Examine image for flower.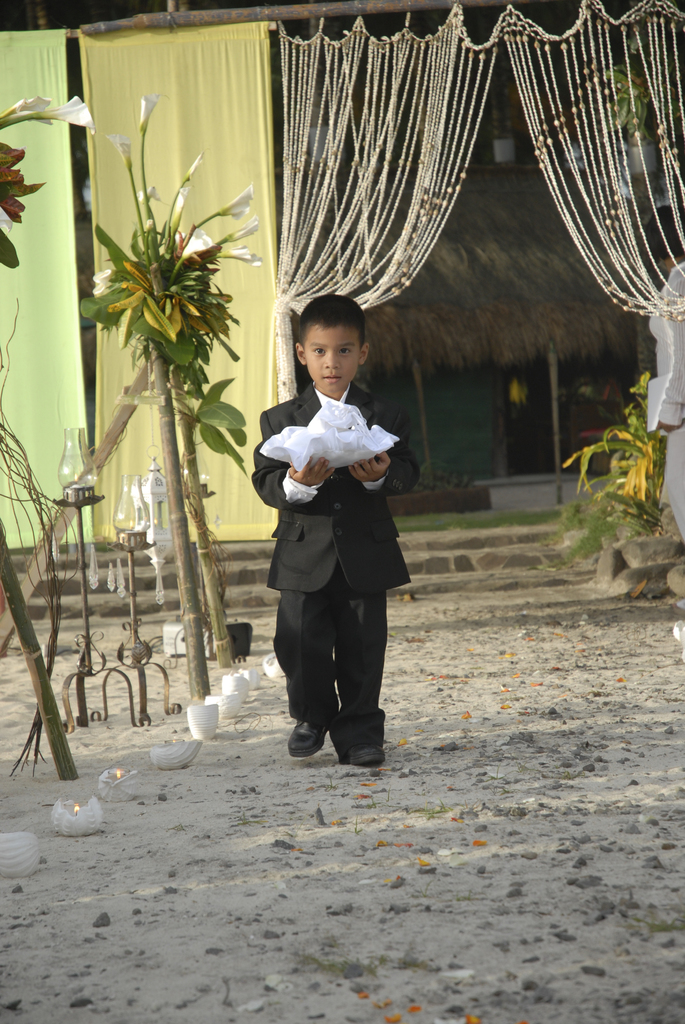
Examination result: <bbox>202, 177, 256, 228</bbox>.
